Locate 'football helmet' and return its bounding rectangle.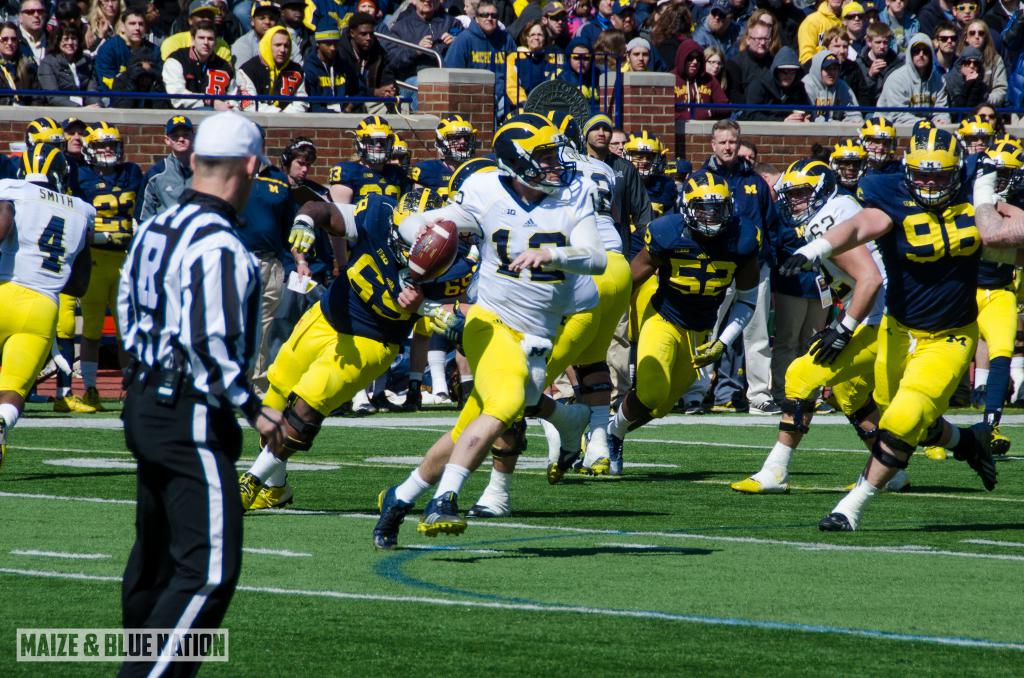
<box>662,141,668,177</box>.
